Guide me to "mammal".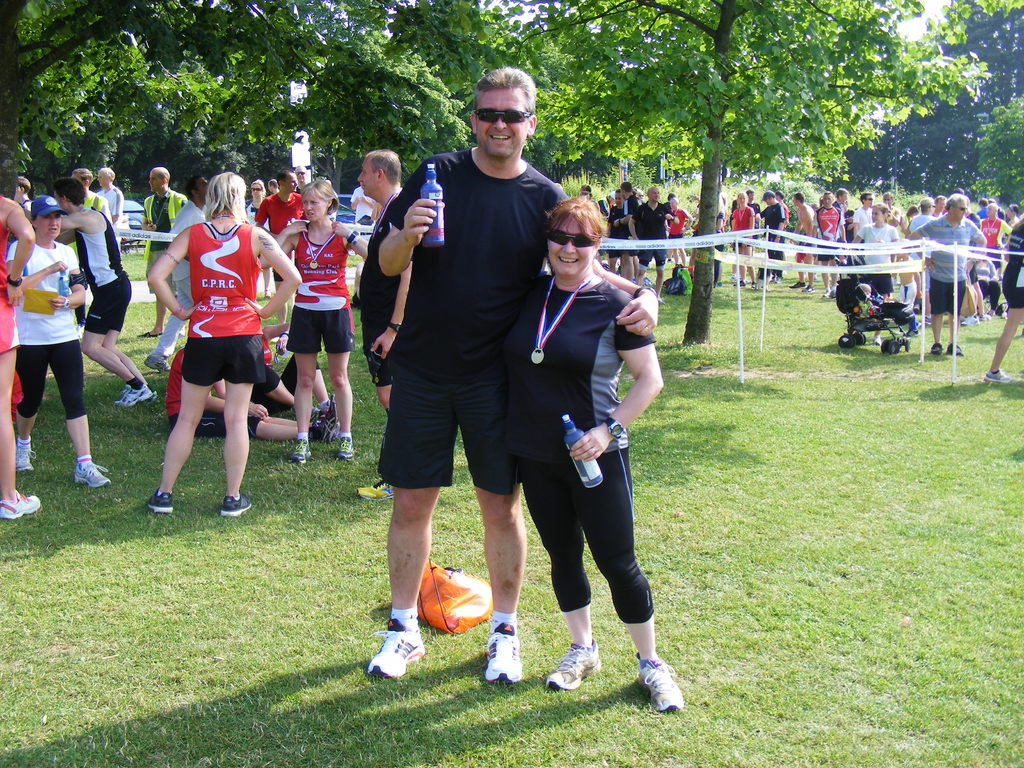
Guidance: 1001:204:1018:223.
